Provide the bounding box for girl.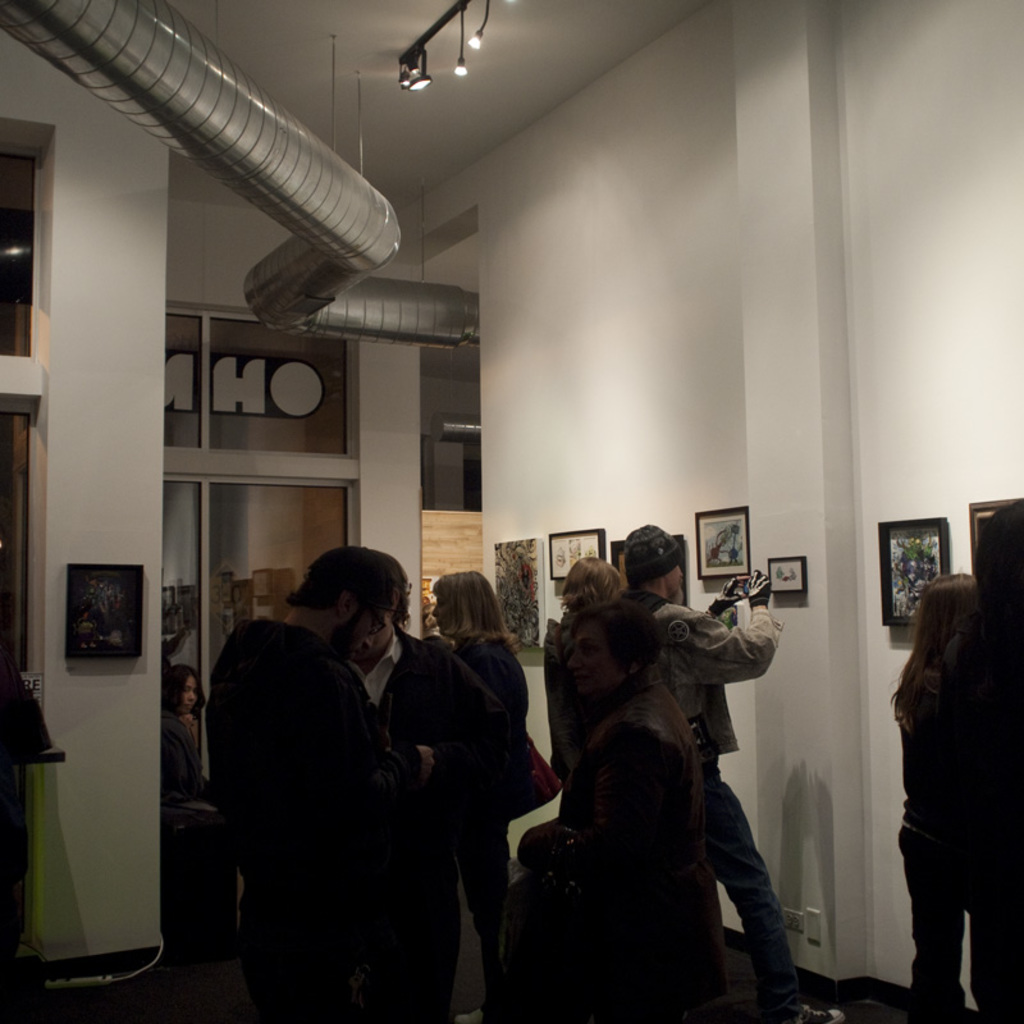
892/563/1023/1023.
